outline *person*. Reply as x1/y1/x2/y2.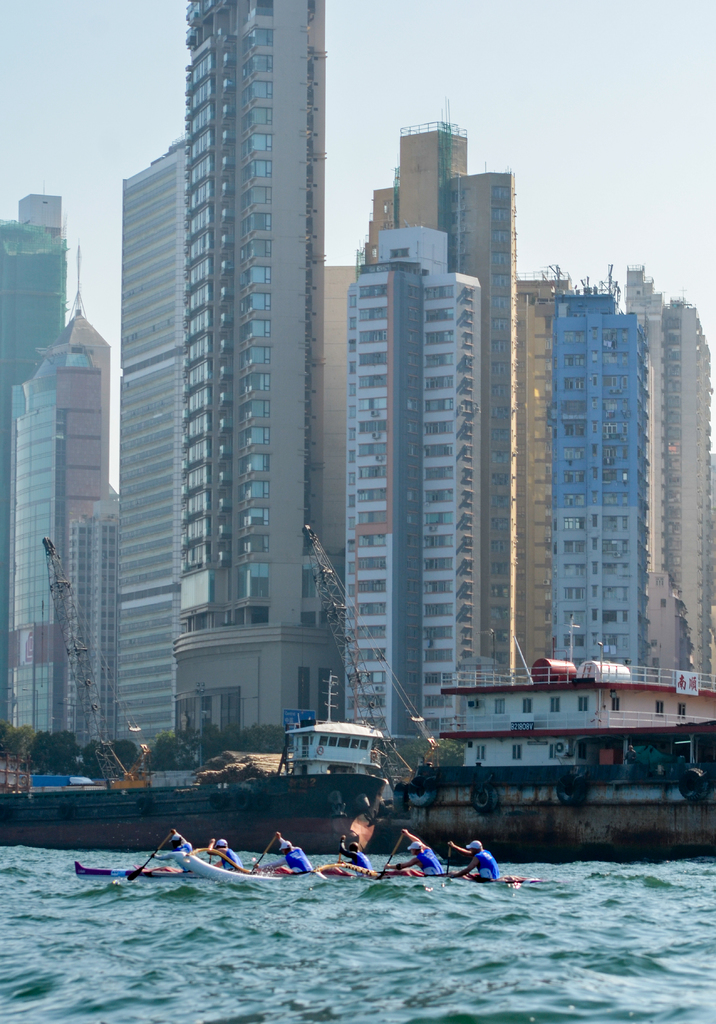
372/831/450/877.
